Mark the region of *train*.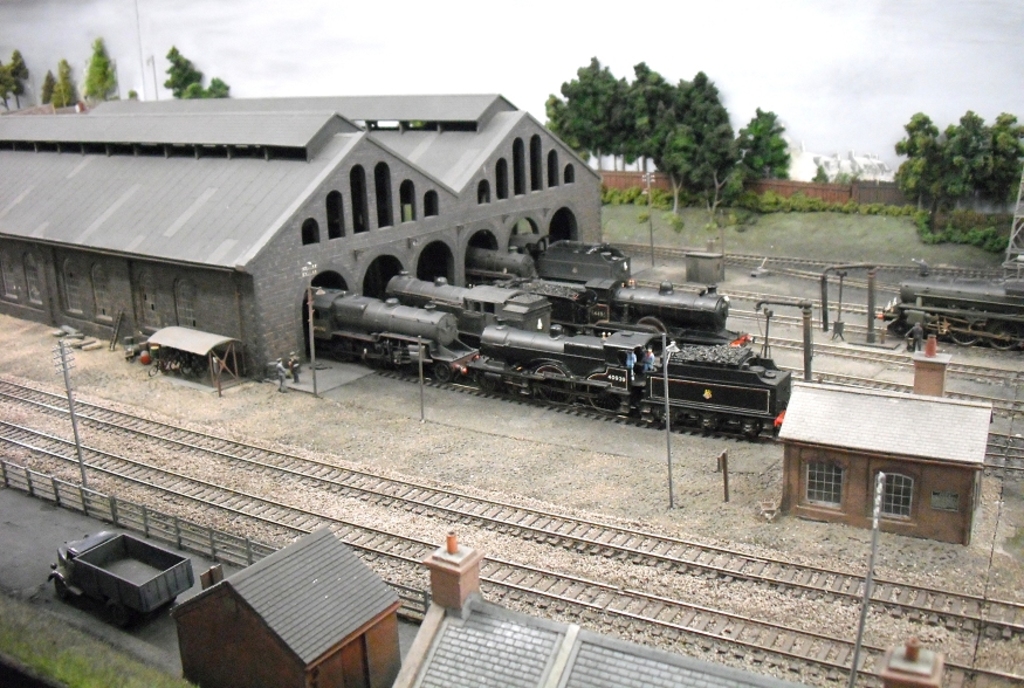
Region: locate(379, 271, 551, 331).
